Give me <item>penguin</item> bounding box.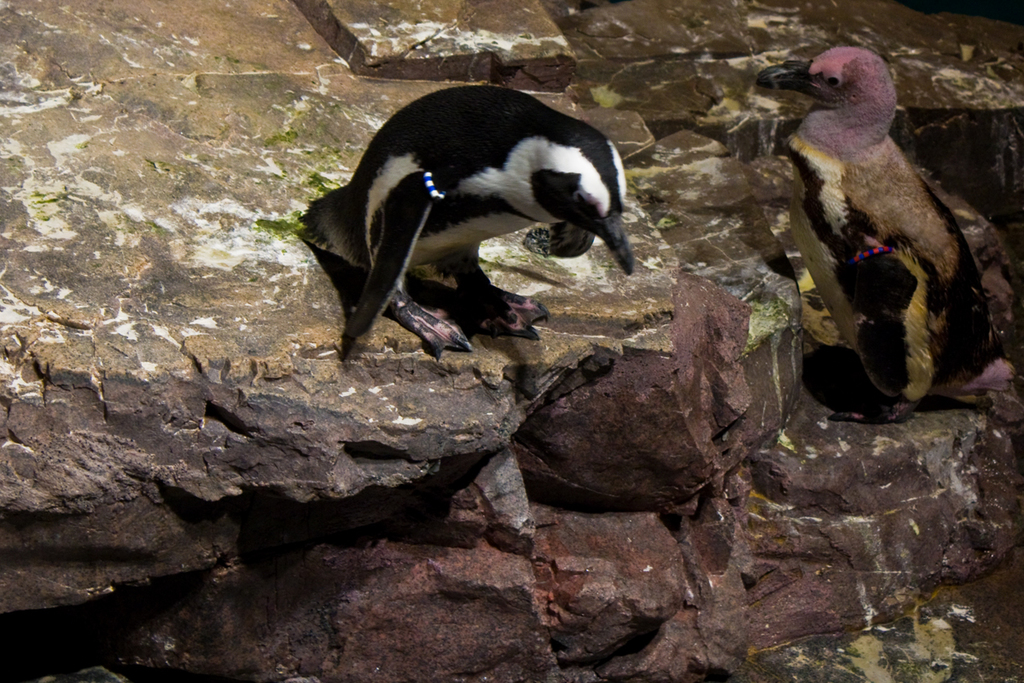
bbox=[745, 45, 1021, 433].
